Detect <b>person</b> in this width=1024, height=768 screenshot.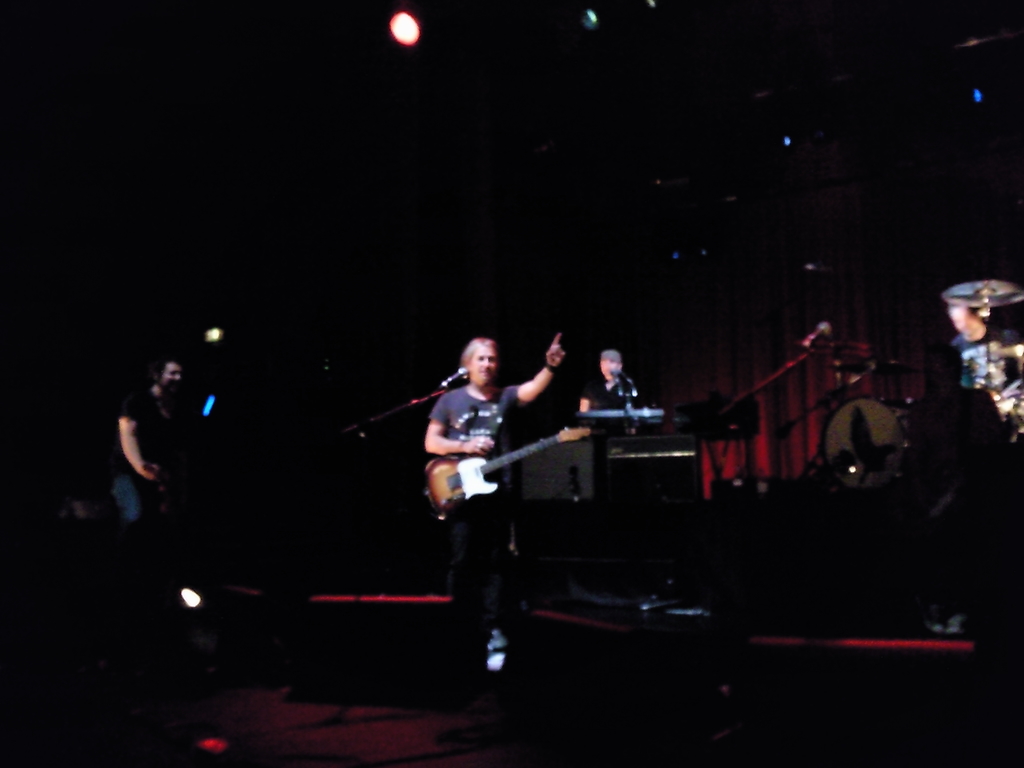
Detection: {"x1": 106, "y1": 357, "x2": 186, "y2": 537}.
